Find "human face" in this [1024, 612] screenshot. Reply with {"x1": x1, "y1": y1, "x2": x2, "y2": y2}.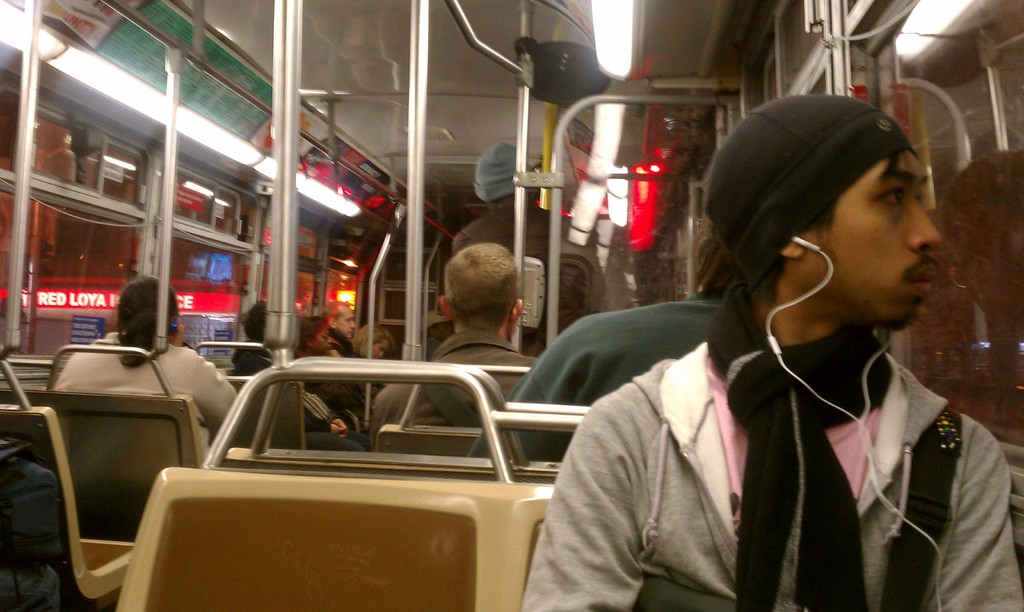
{"x1": 806, "y1": 150, "x2": 945, "y2": 334}.
